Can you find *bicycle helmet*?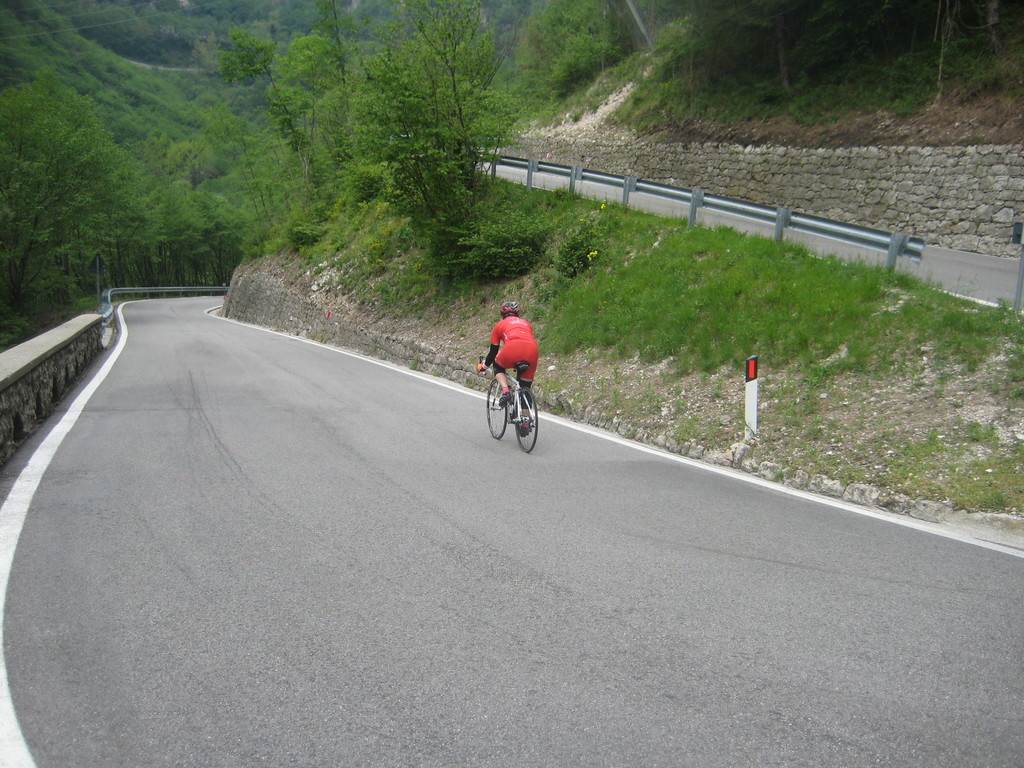
Yes, bounding box: box=[499, 300, 520, 316].
